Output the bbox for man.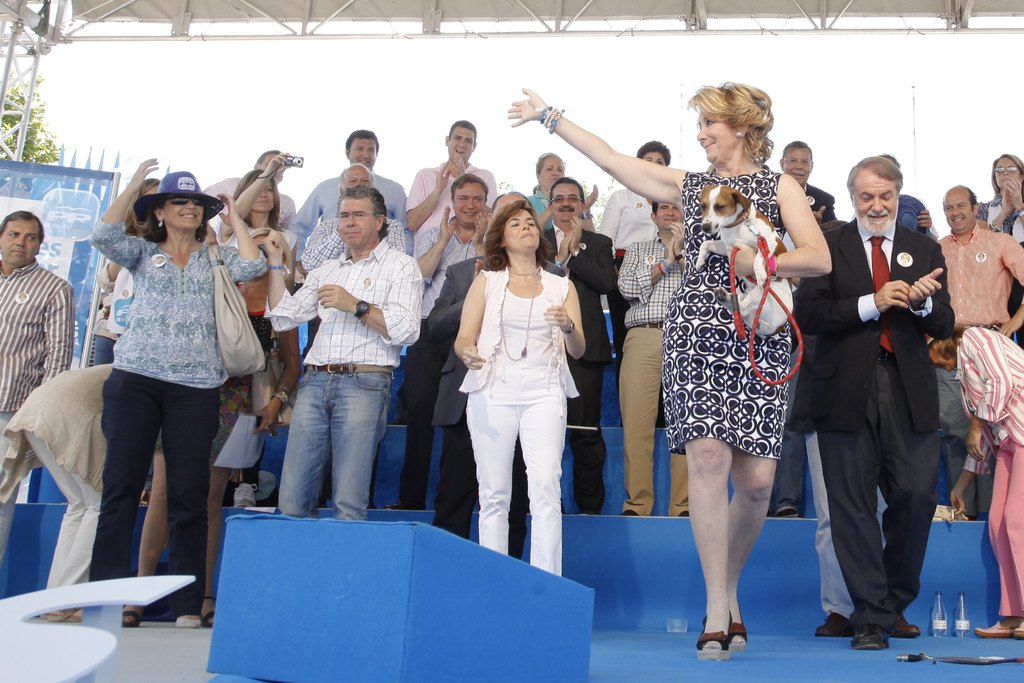
left=529, top=176, right=633, bottom=514.
